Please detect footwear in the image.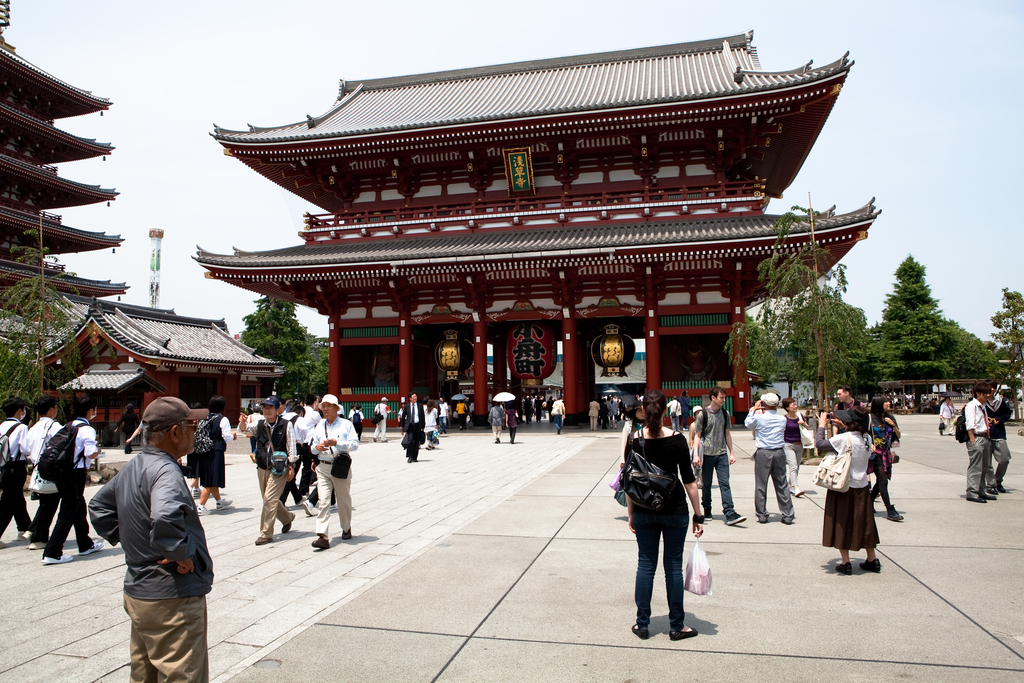
216/498/232/511.
